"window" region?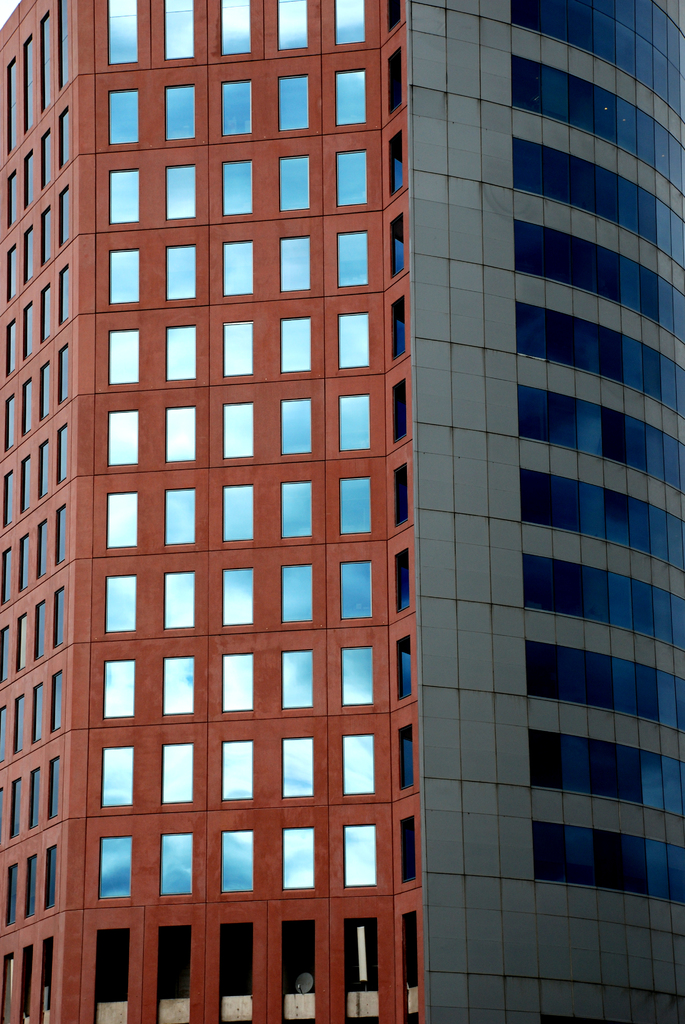
(x1=106, y1=578, x2=138, y2=632)
